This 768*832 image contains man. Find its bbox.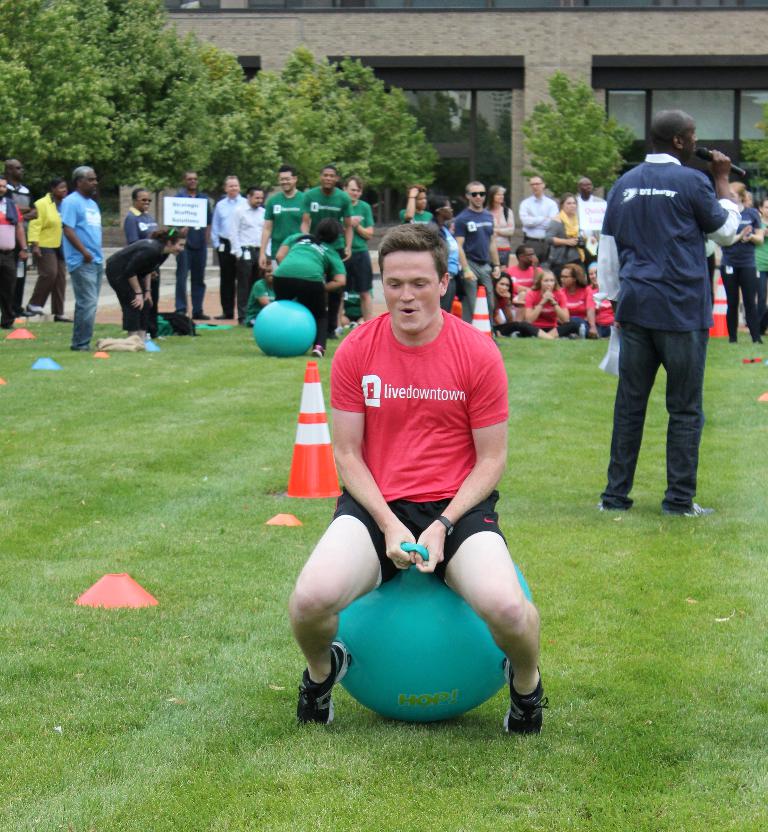
BBox(577, 177, 606, 230).
